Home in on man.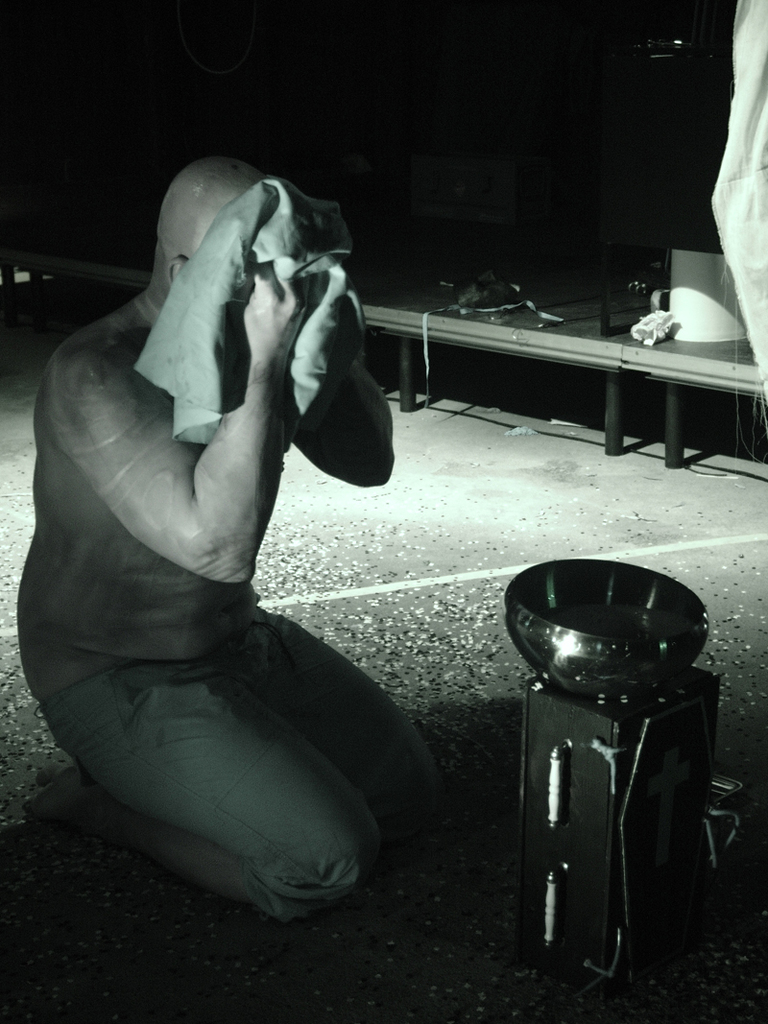
Homed in at box(12, 154, 465, 953).
